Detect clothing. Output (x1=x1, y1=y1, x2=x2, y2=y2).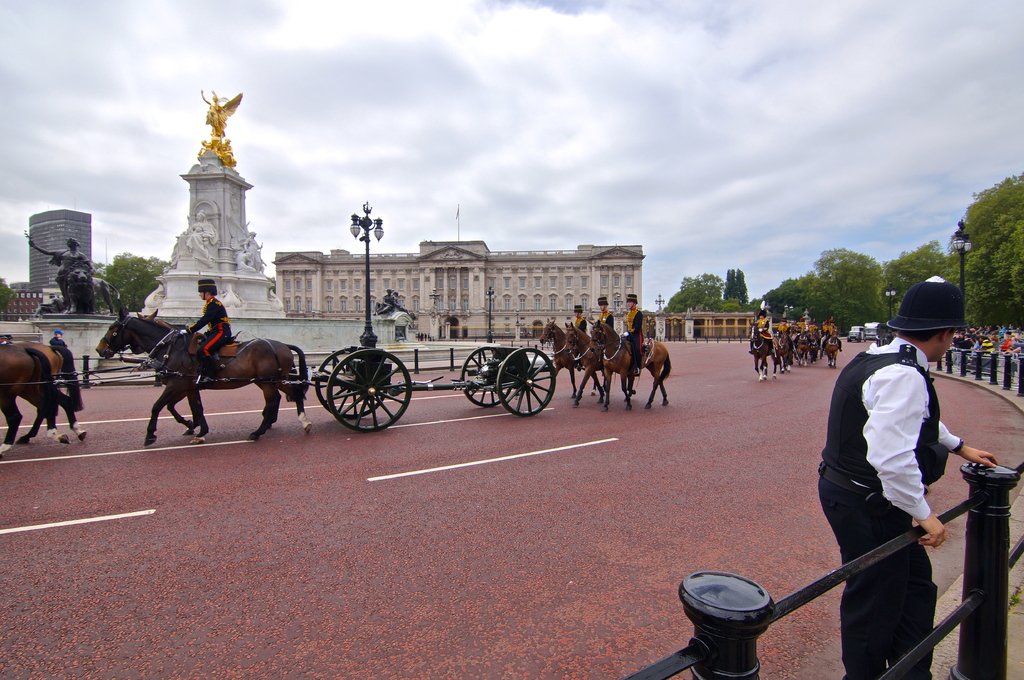
(x1=189, y1=296, x2=232, y2=374).
